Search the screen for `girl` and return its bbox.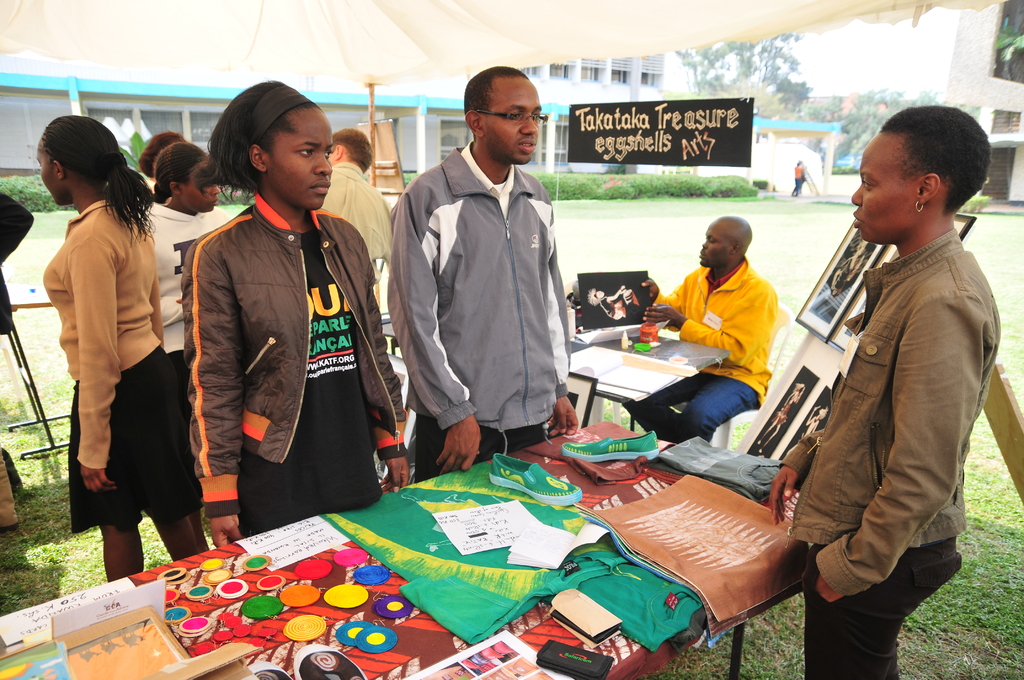
Found: Rect(186, 78, 406, 546).
